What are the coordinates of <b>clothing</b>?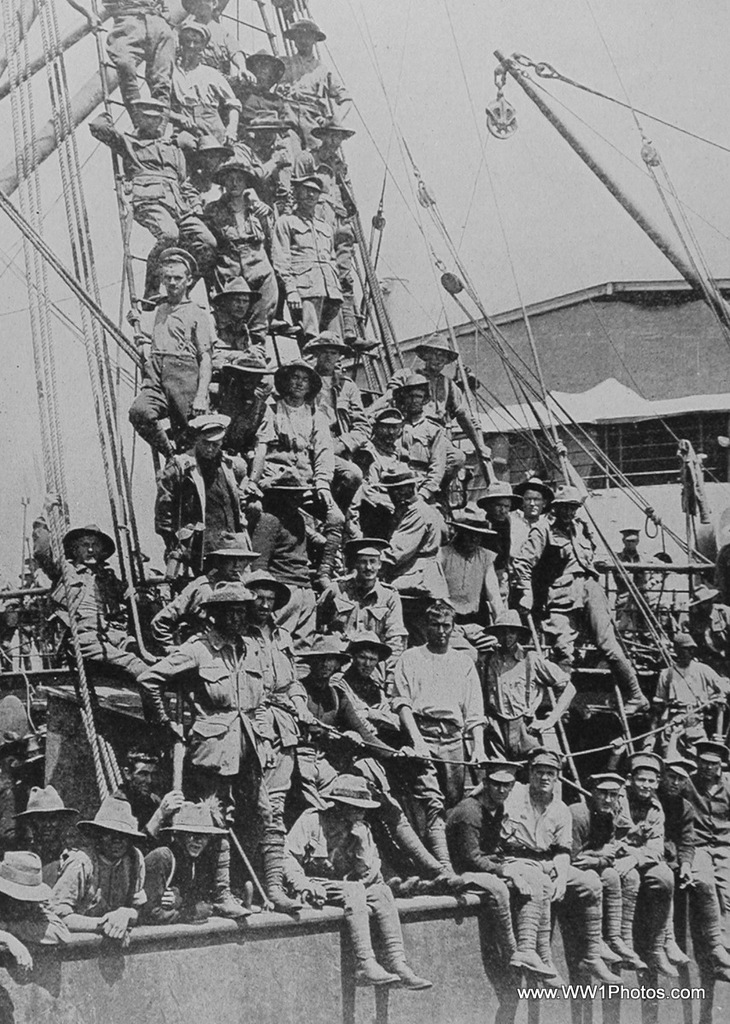
(366, 480, 447, 585).
